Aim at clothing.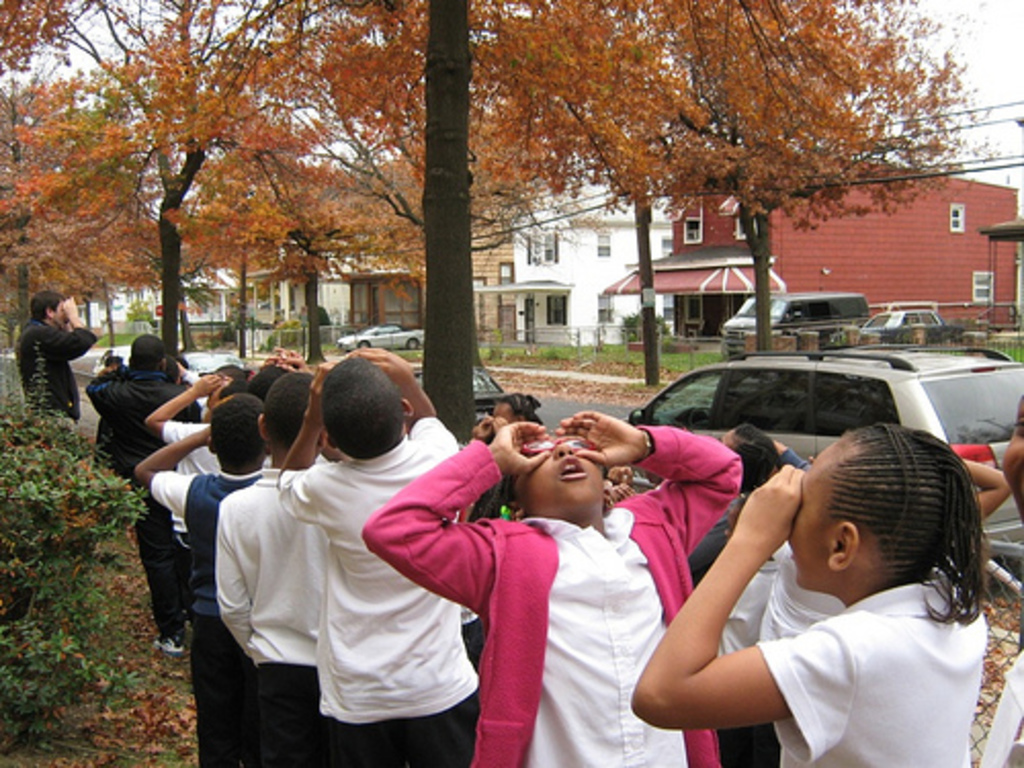
Aimed at pyautogui.locateOnScreen(367, 444, 745, 766).
